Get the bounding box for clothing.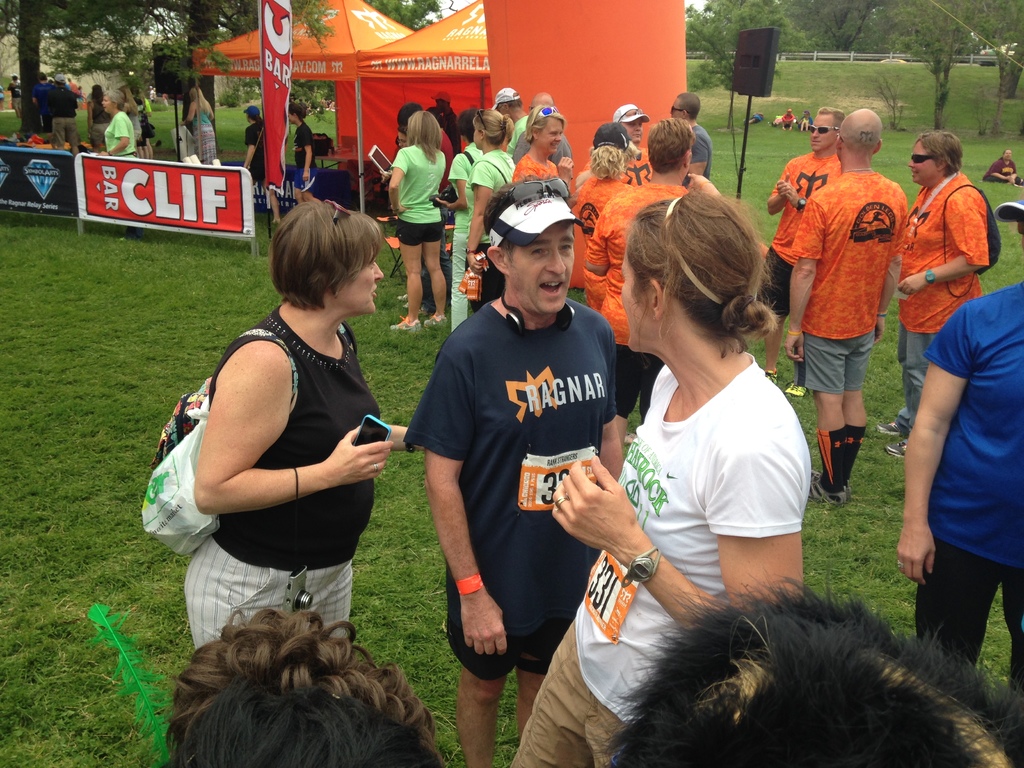
897:167:986:435.
